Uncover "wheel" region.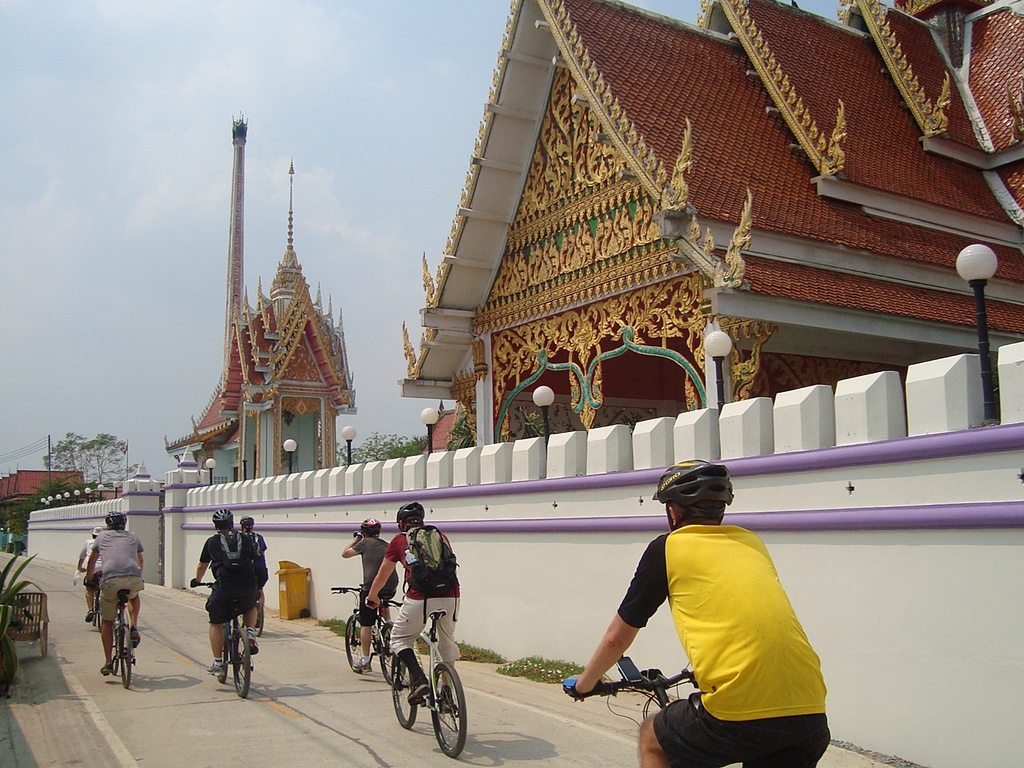
Uncovered: <box>342,611,362,673</box>.
